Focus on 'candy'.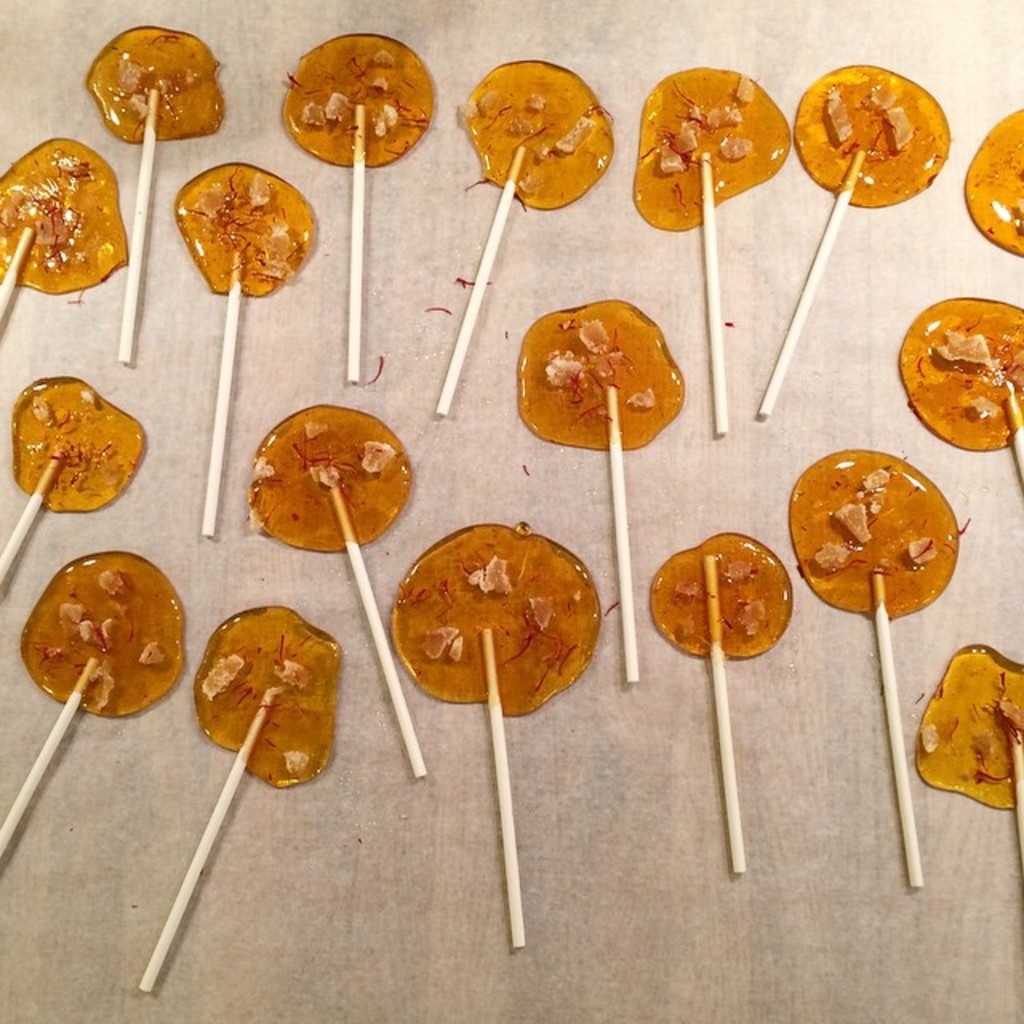
Focused at {"left": 962, "top": 107, "right": 1022, "bottom": 256}.
